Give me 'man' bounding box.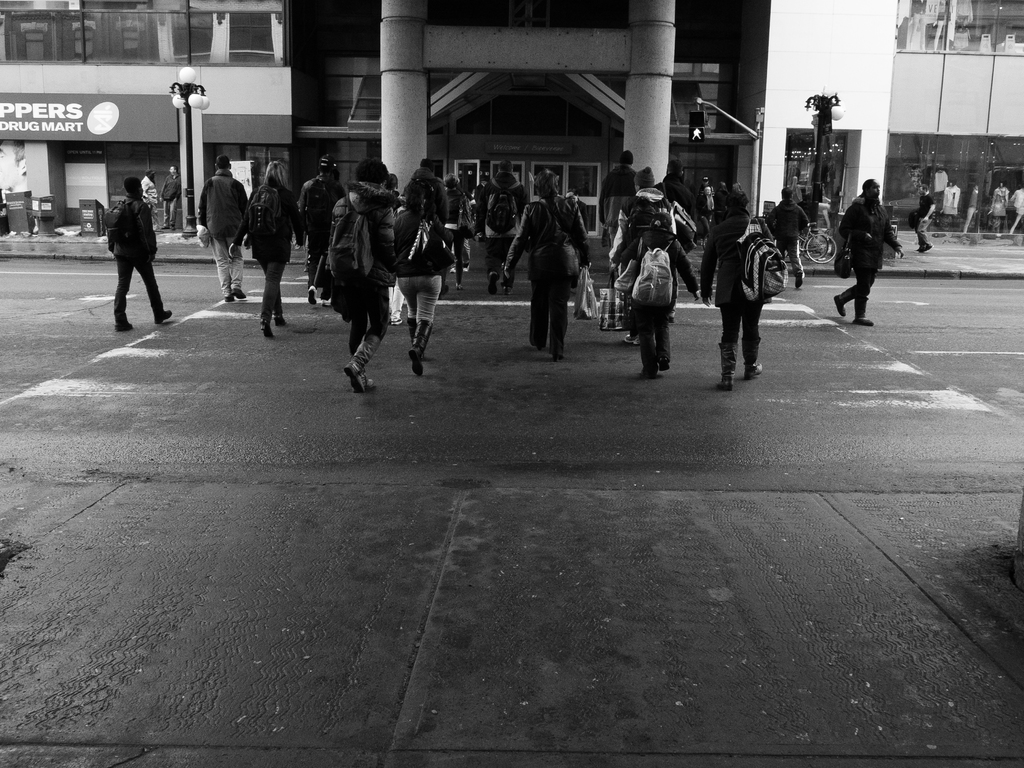
(x1=911, y1=183, x2=938, y2=254).
